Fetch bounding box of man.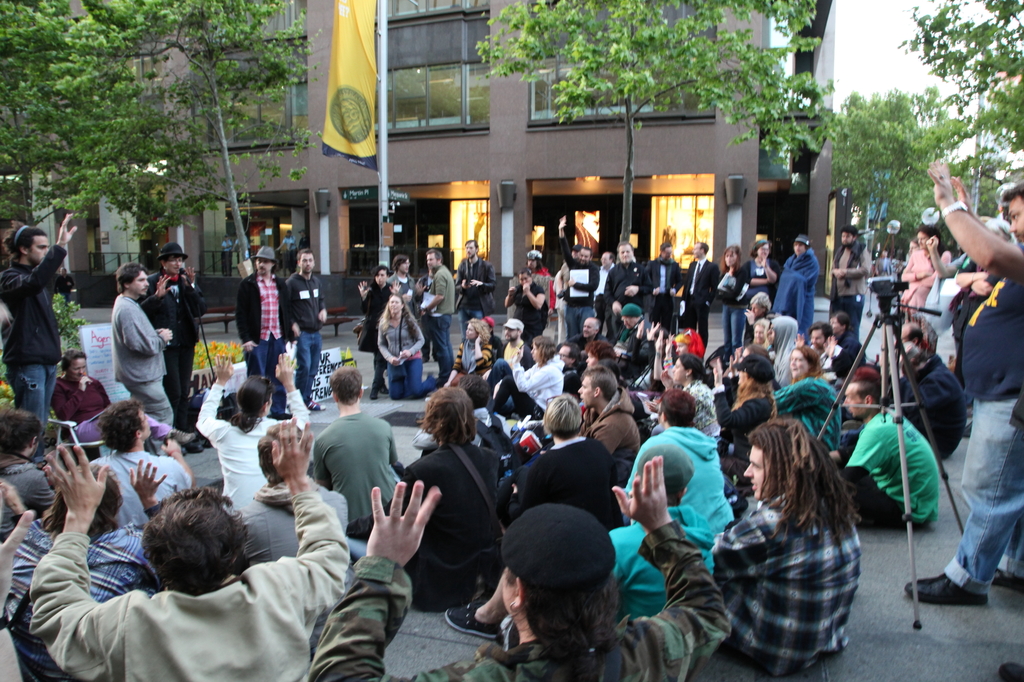
Bbox: box=[626, 387, 737, 538].
